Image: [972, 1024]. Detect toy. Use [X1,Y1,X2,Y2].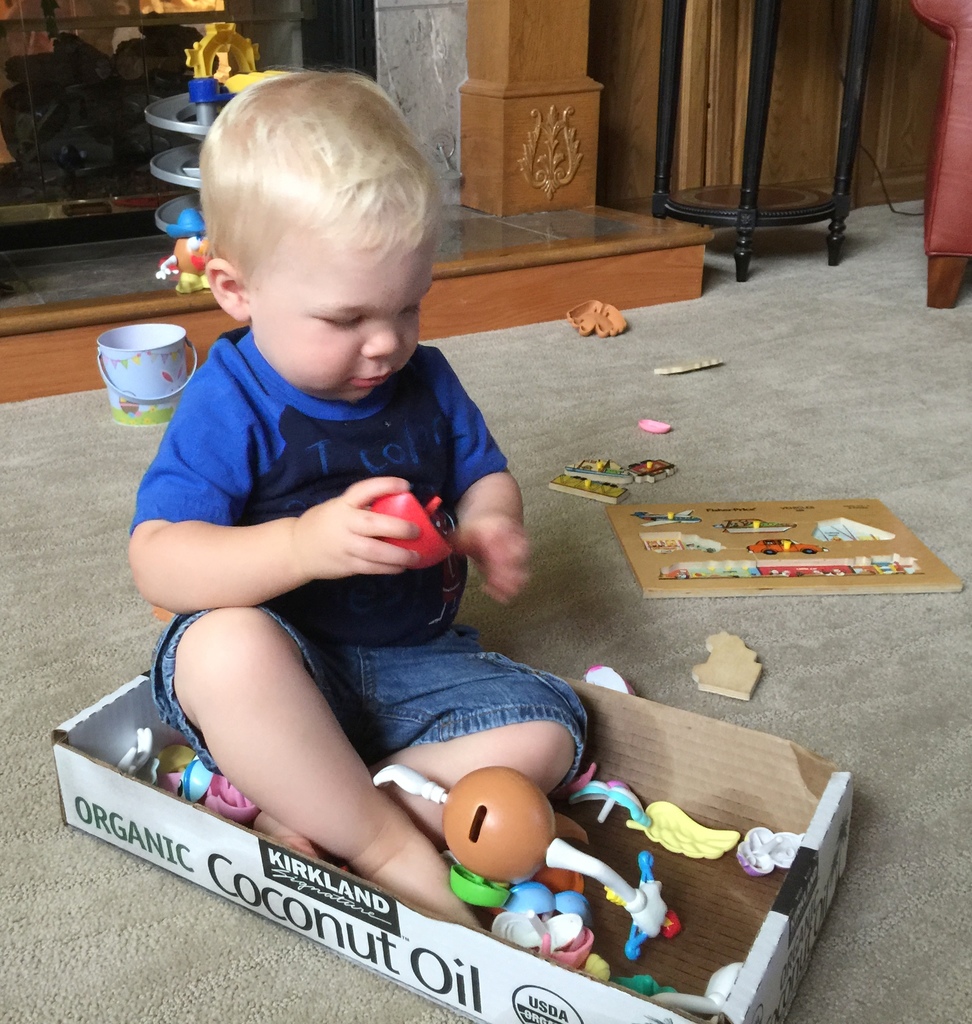
[658,561,918,580].
